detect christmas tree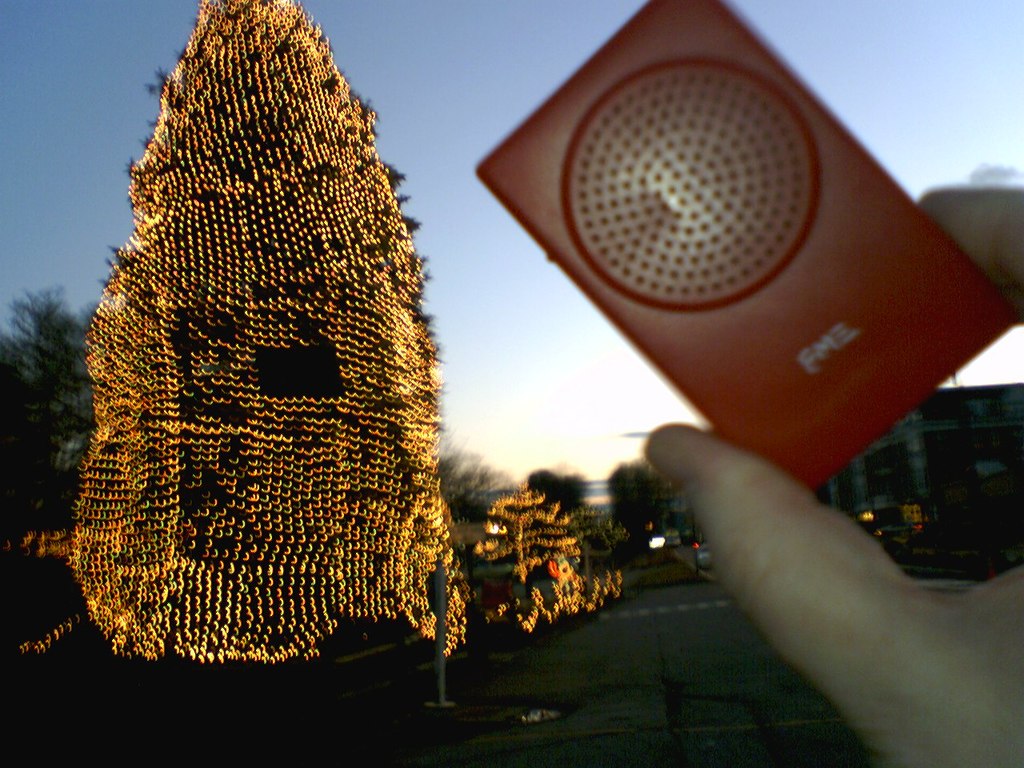
l=69, t=0, r=471, b=678
